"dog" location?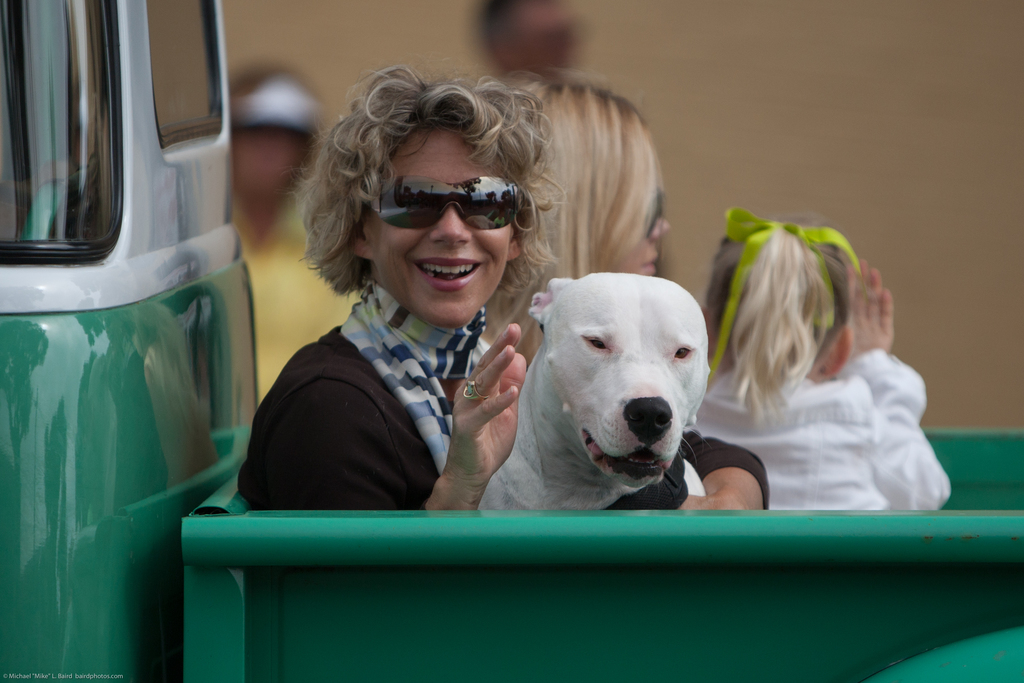
select_region(478, 273, 706, 511)
